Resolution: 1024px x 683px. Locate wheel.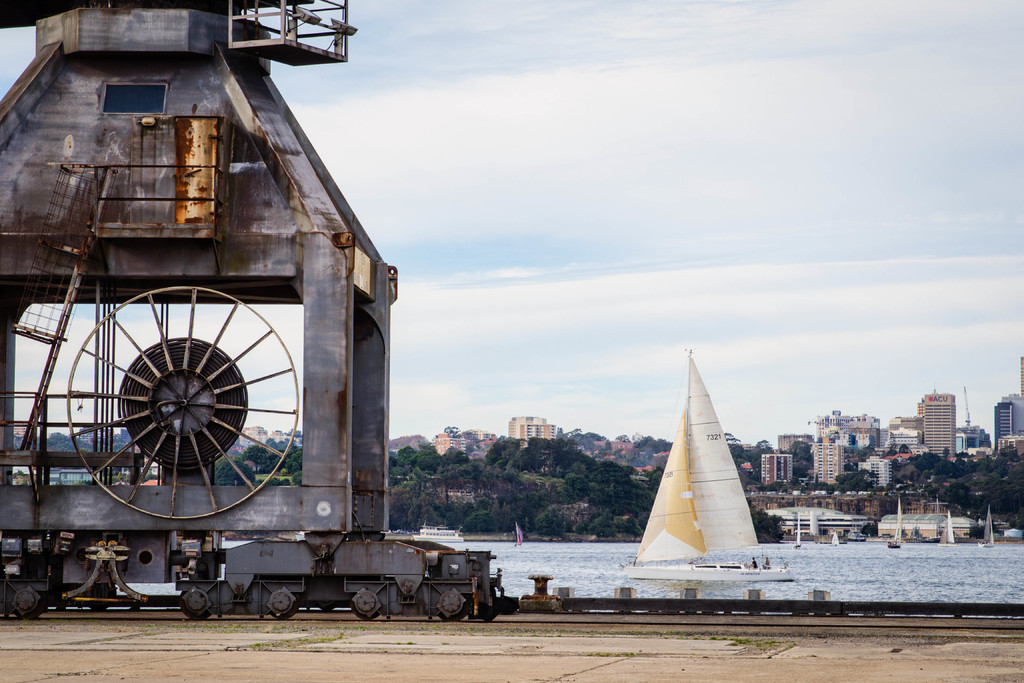
bbox=[271, 600, 295, 620].
